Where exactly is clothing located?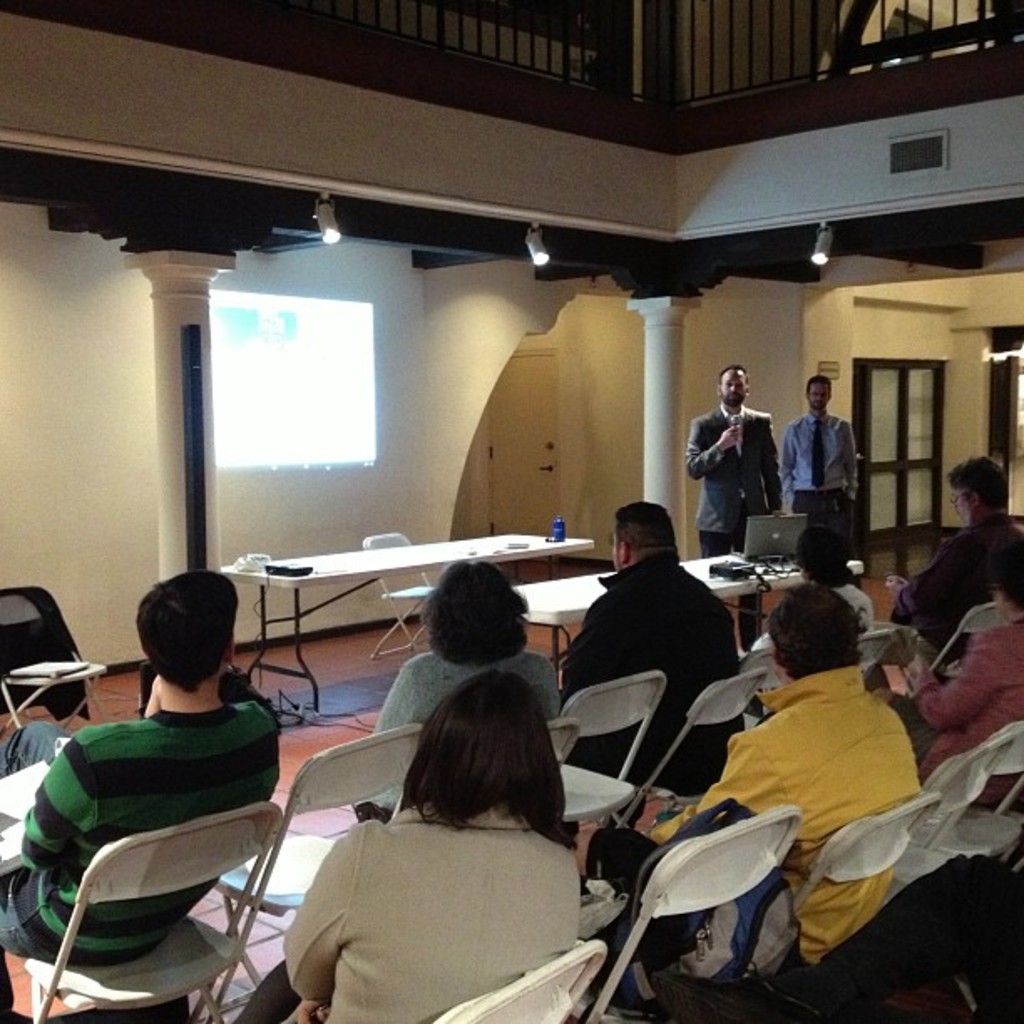
Its bounding box is 902/621/1022/778.
